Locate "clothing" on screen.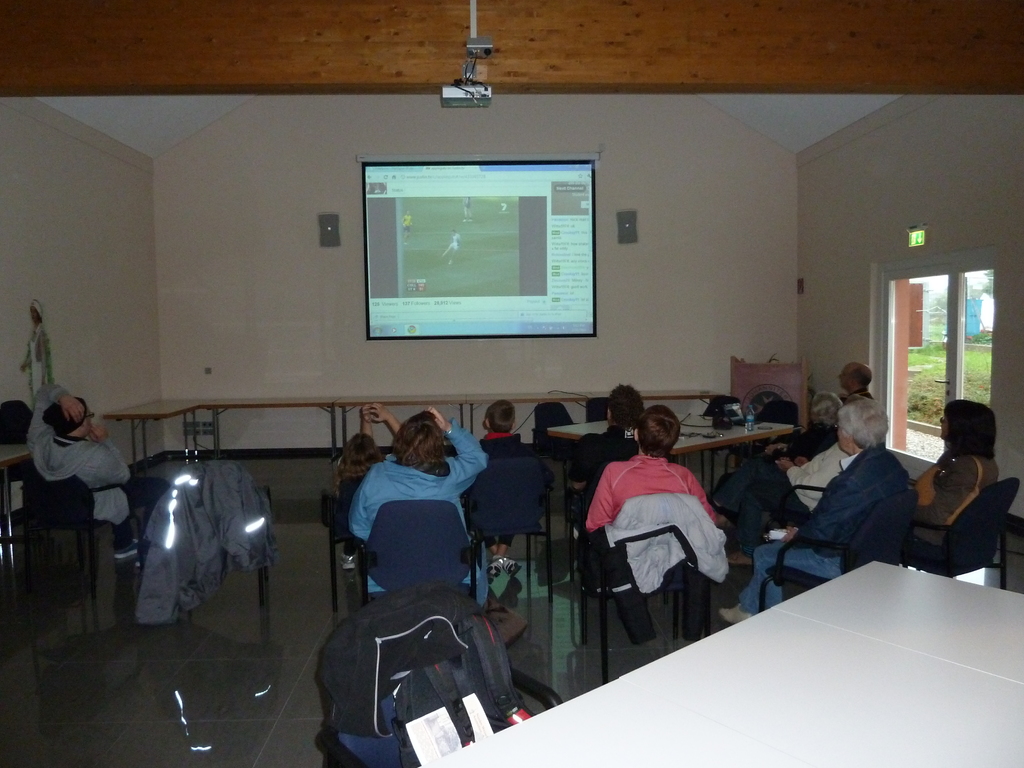
On screen at 460,431,518,538.
